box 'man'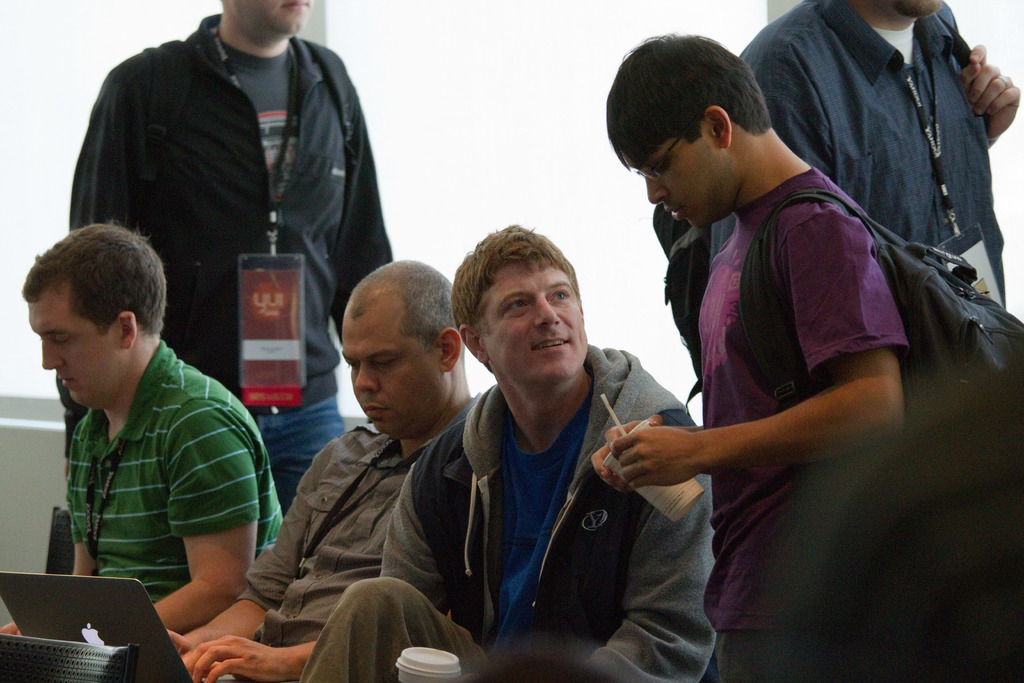
(left=292, top=222, right=719, bottom=682)
